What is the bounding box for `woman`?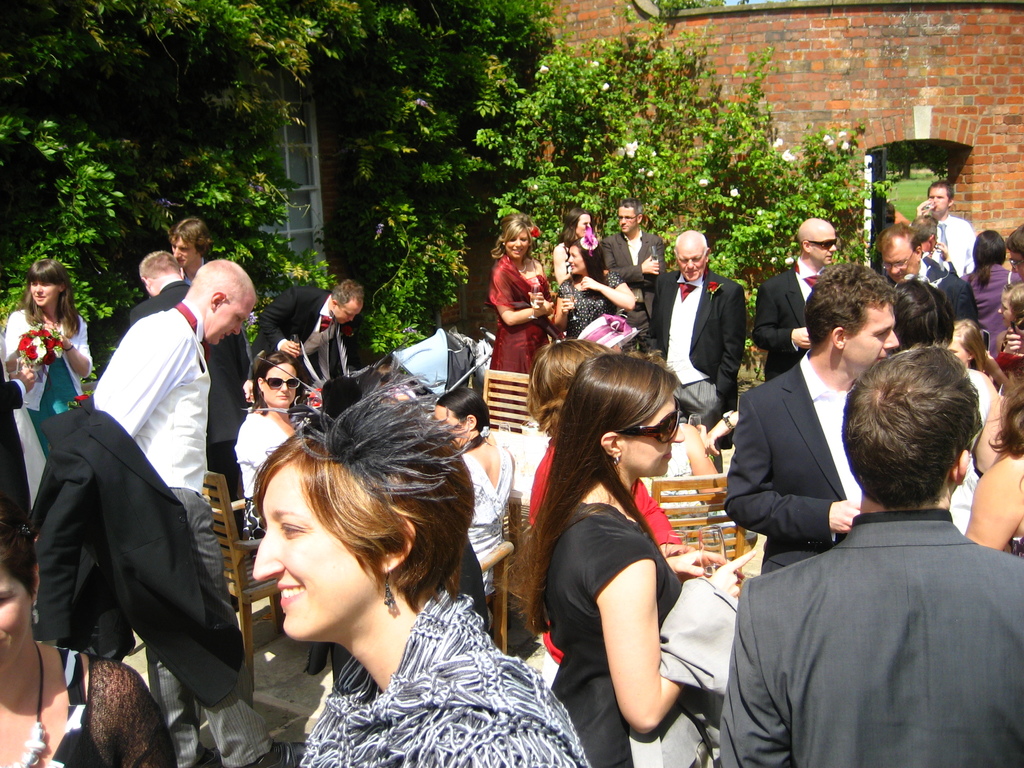
BBox(252, 340, 593, 767).
